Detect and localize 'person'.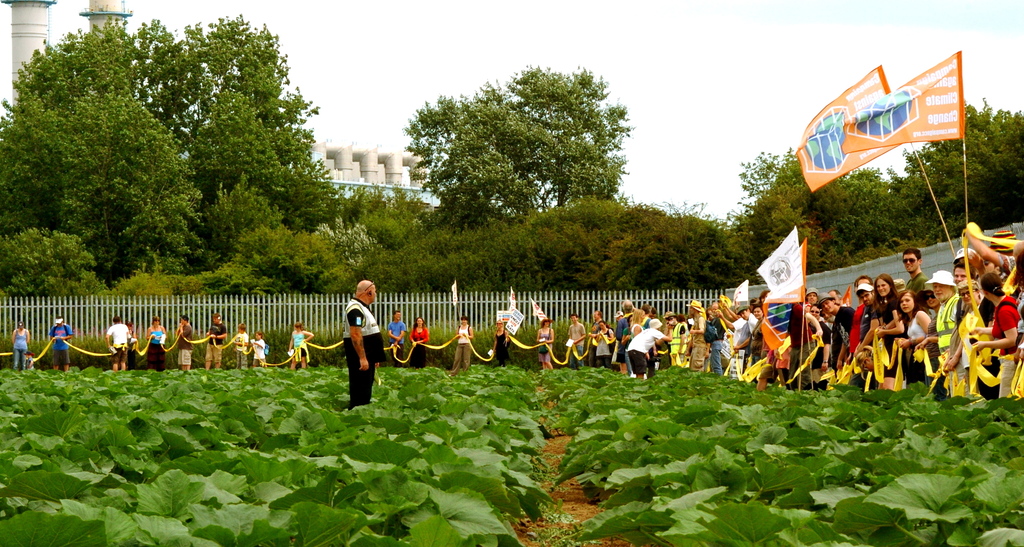
Localized at bbox=[202, 311, 225, 369].
